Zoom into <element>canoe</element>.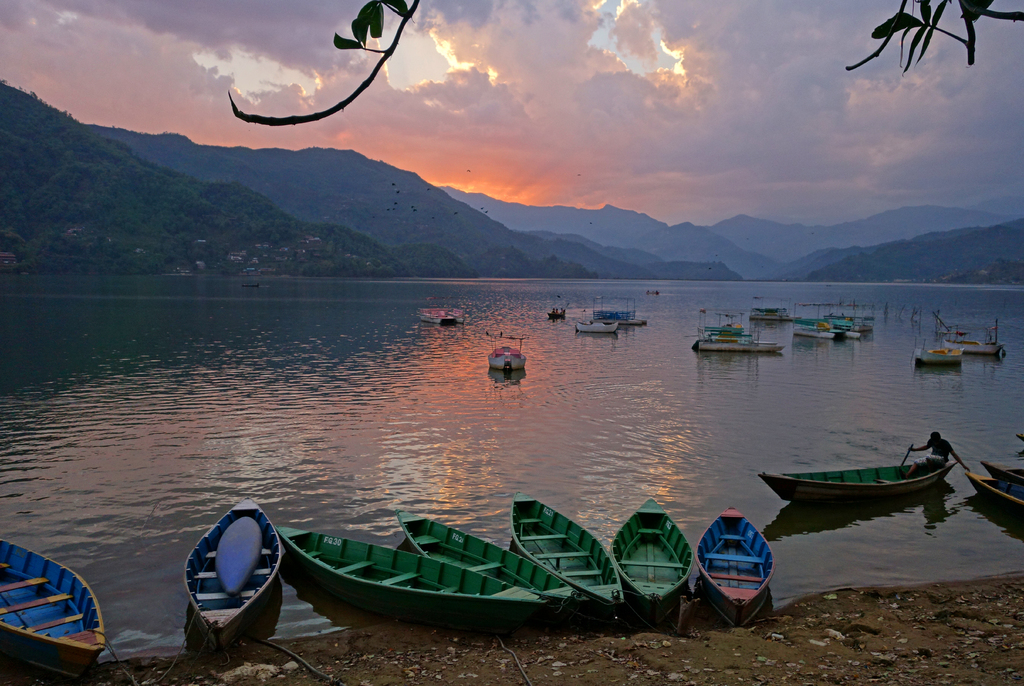
Zoom target: <region>184, 494, 281, 650</region>.
